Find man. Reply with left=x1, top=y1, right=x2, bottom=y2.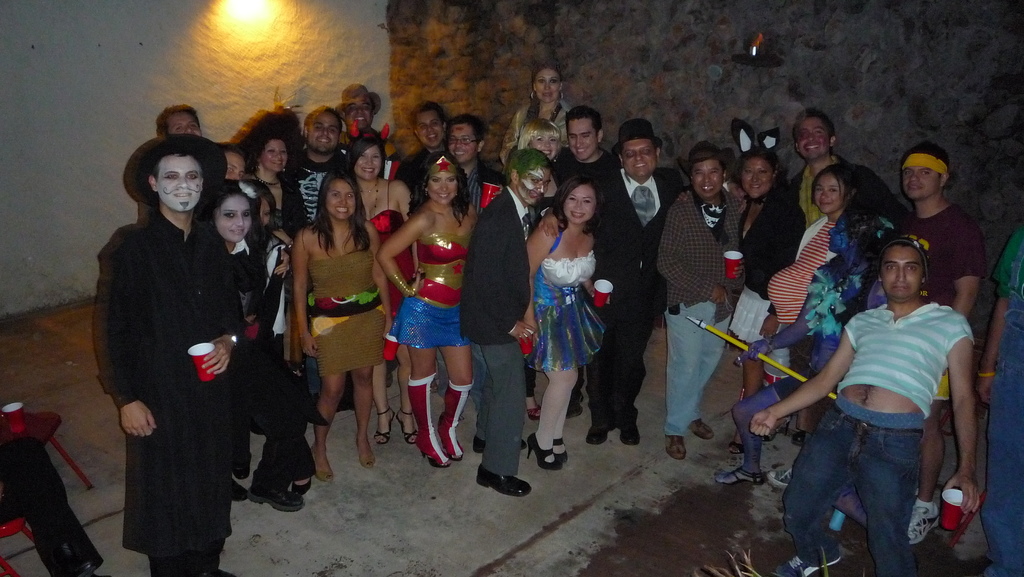
left=653, top=140, right=745, bottom=464.
